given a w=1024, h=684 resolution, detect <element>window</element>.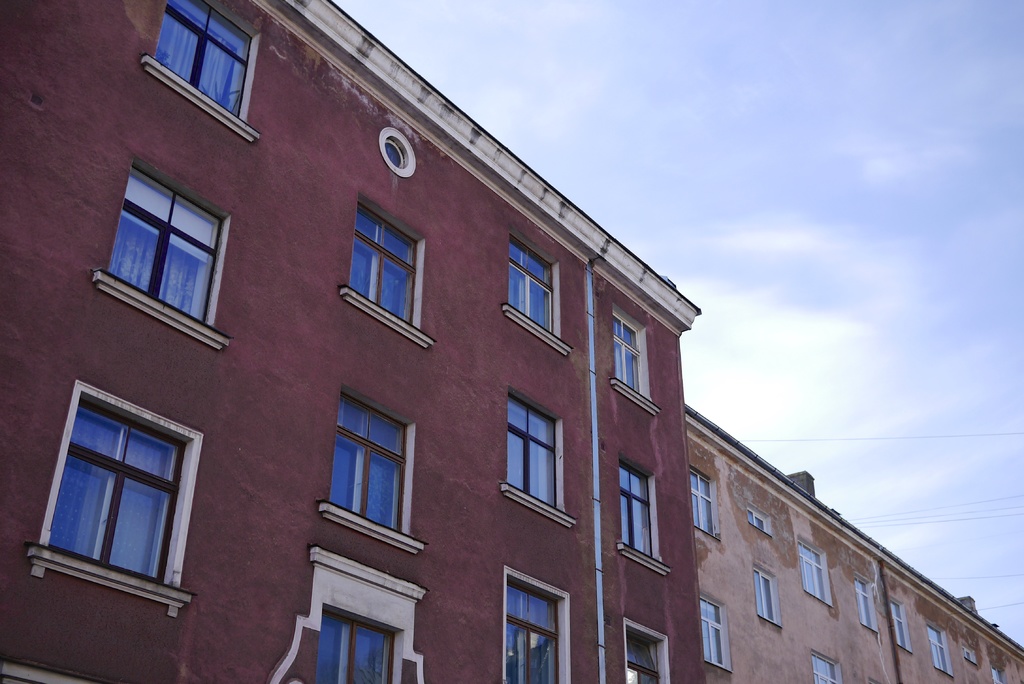
bbox(742, 506, 769, 531).
